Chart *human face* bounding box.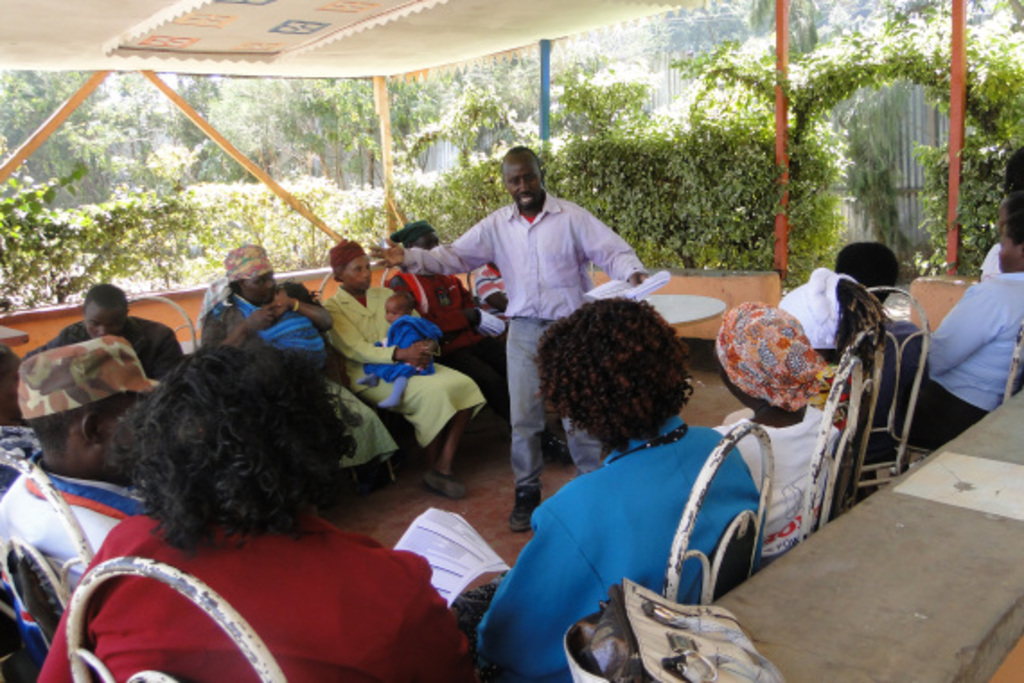
Charted: pyautogui.locateOnScreen(271, 286, 286, 304).
